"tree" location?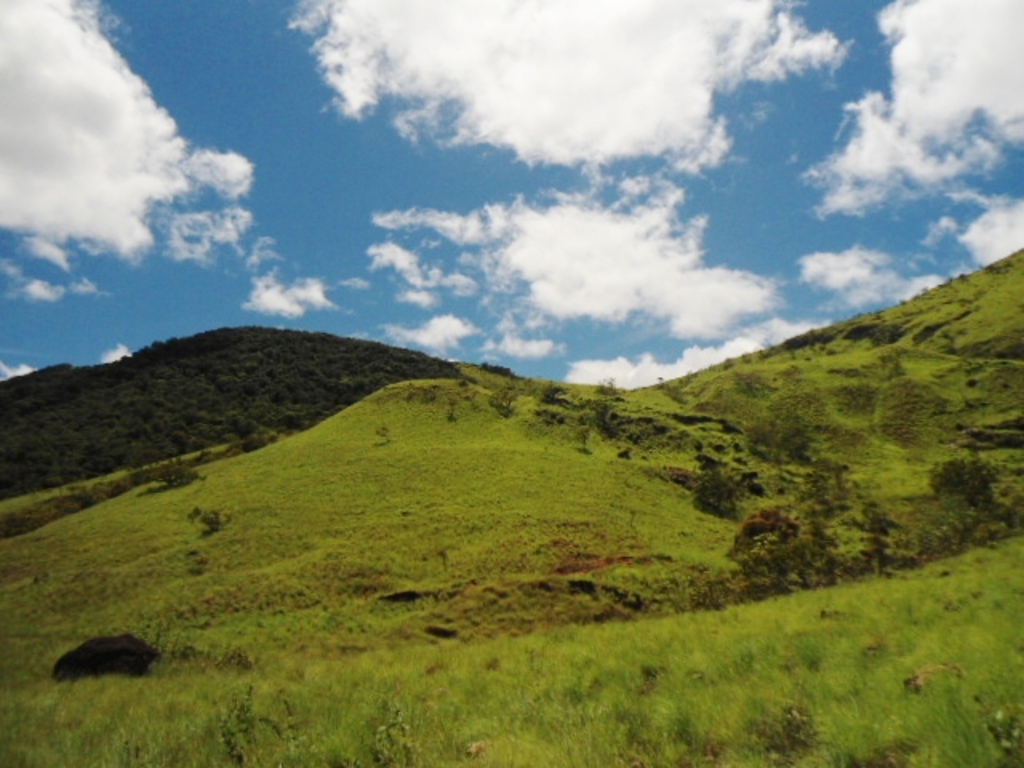
rect(928, 451, 998, 509)
